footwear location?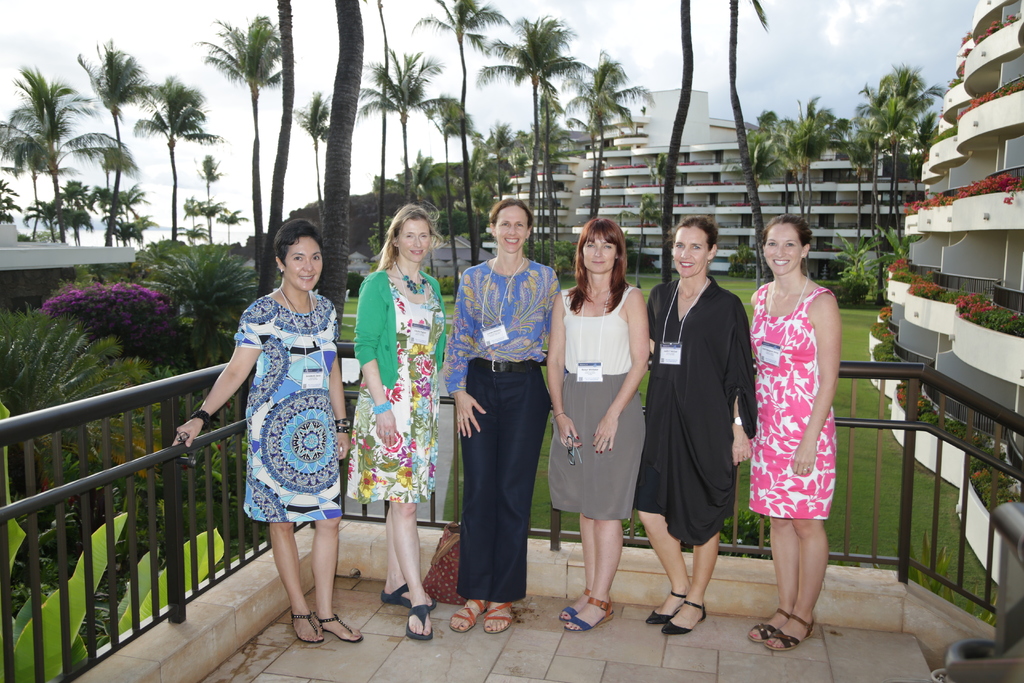
bbox=[451, 599, 483, 635]
